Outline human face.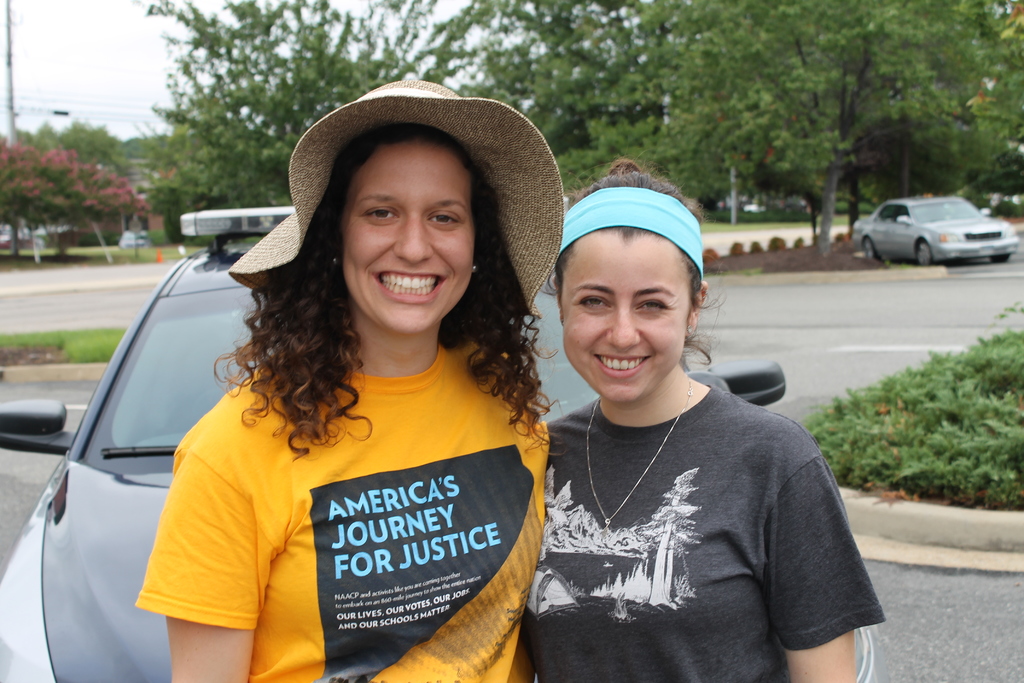
Outline: (562,234,687,400).
